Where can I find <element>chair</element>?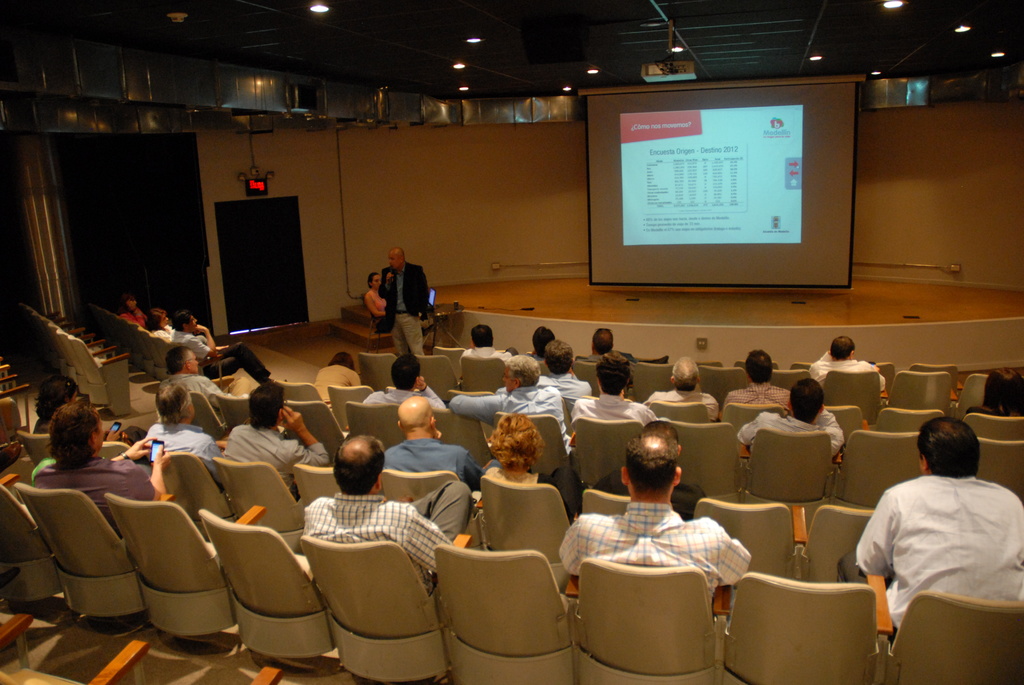
You can find it at 825, 405, 858, 432.
